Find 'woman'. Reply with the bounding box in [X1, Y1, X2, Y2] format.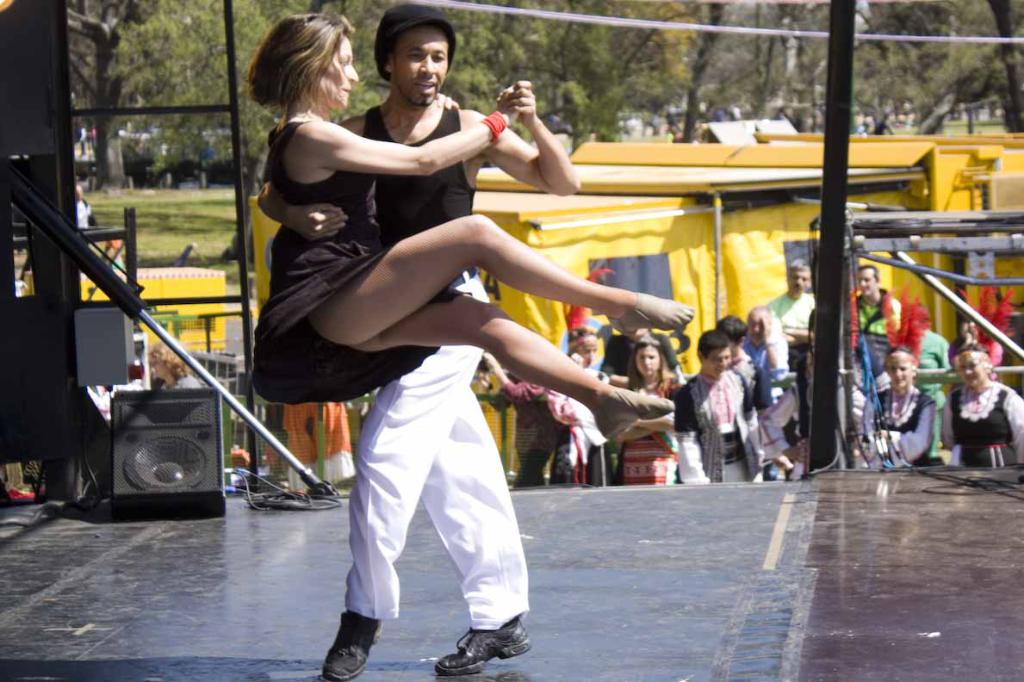
[850, 344, 940, 470].
